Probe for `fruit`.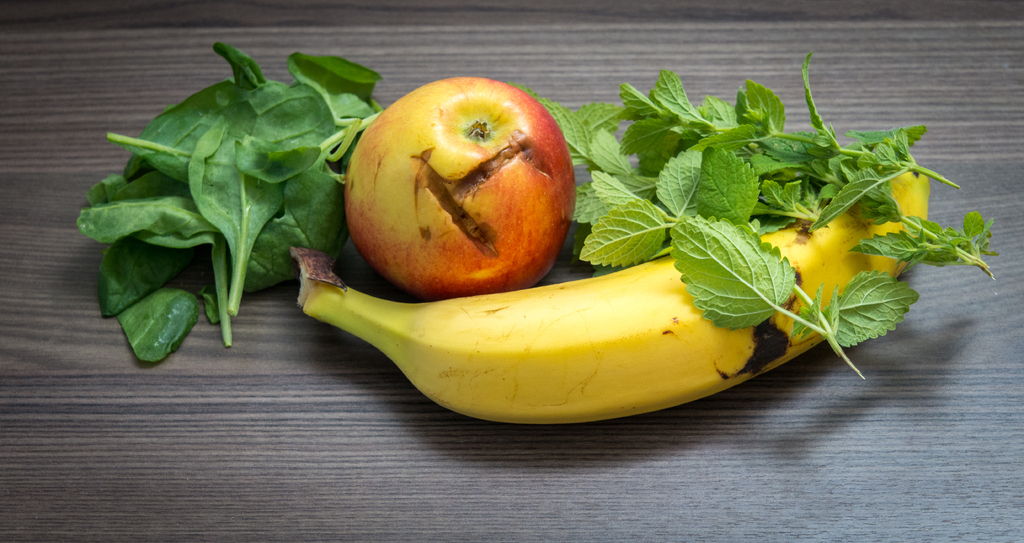
Probe result: [x1=326, y1=92, x2=579, y2=291].
